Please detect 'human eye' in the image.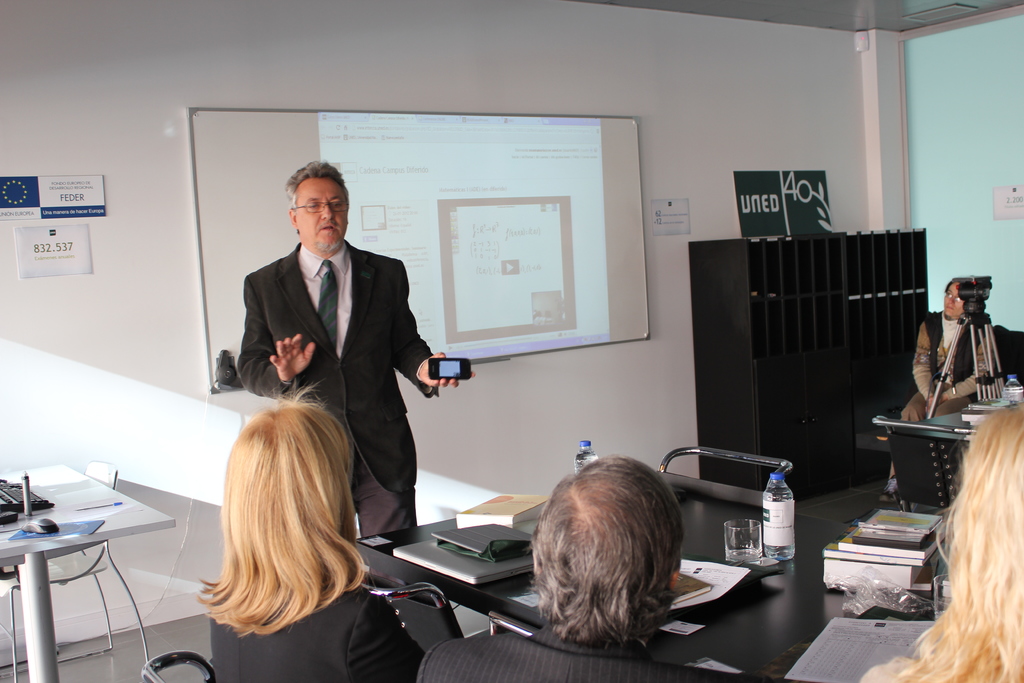
[left=306, top=202, right=323, bottom=210].
